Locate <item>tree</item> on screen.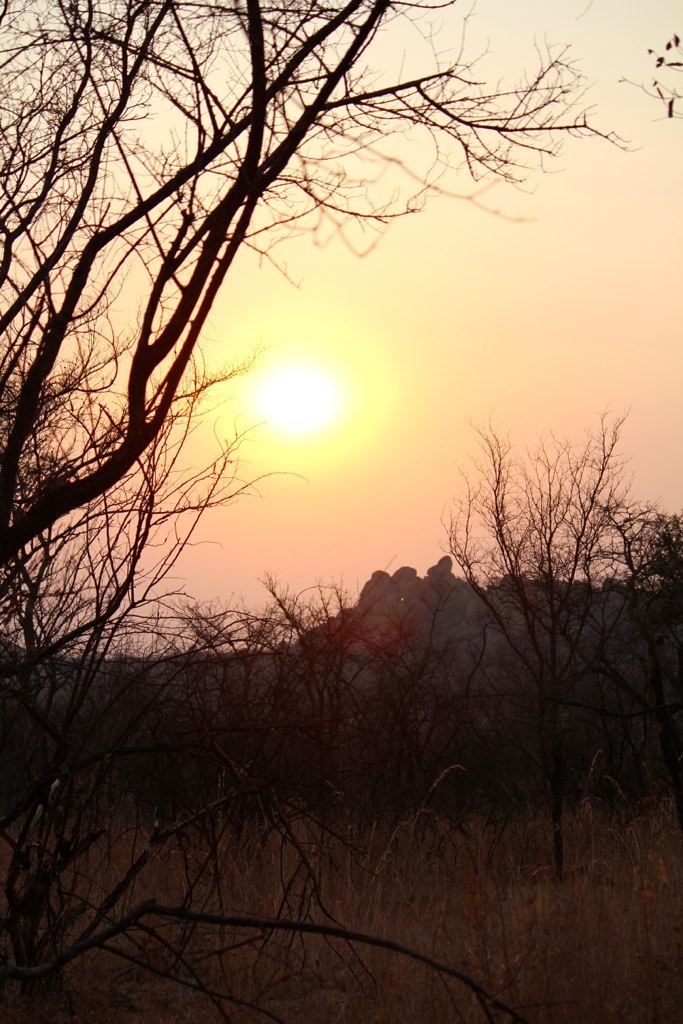
On screen at rect(0, 0, 576, 974).
